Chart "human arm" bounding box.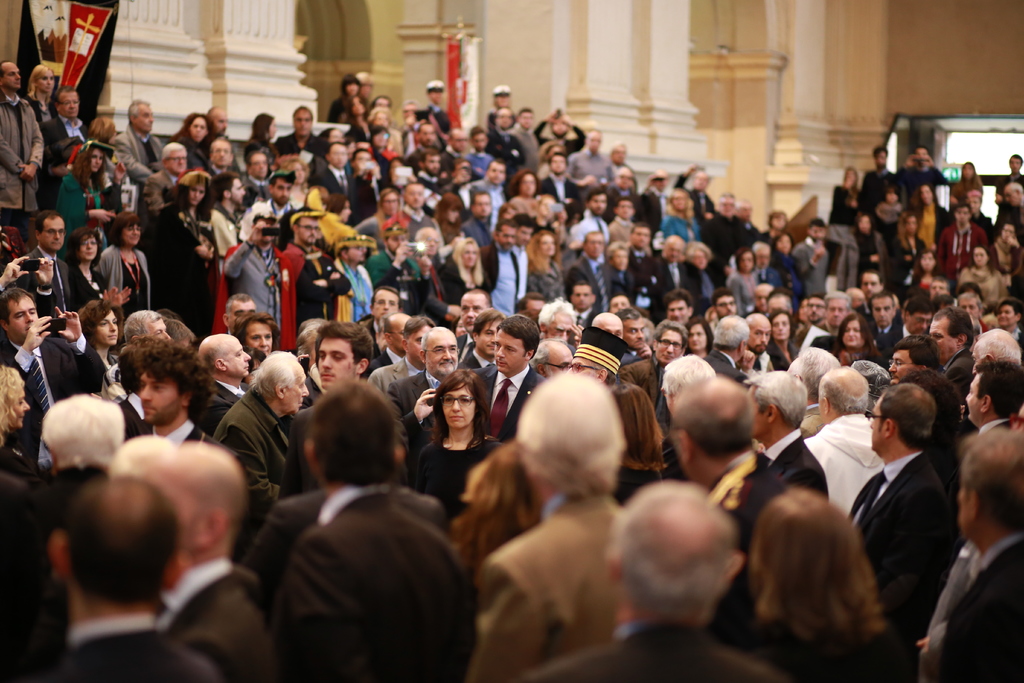
Charted: BBox(428, 286, 463, 322).
